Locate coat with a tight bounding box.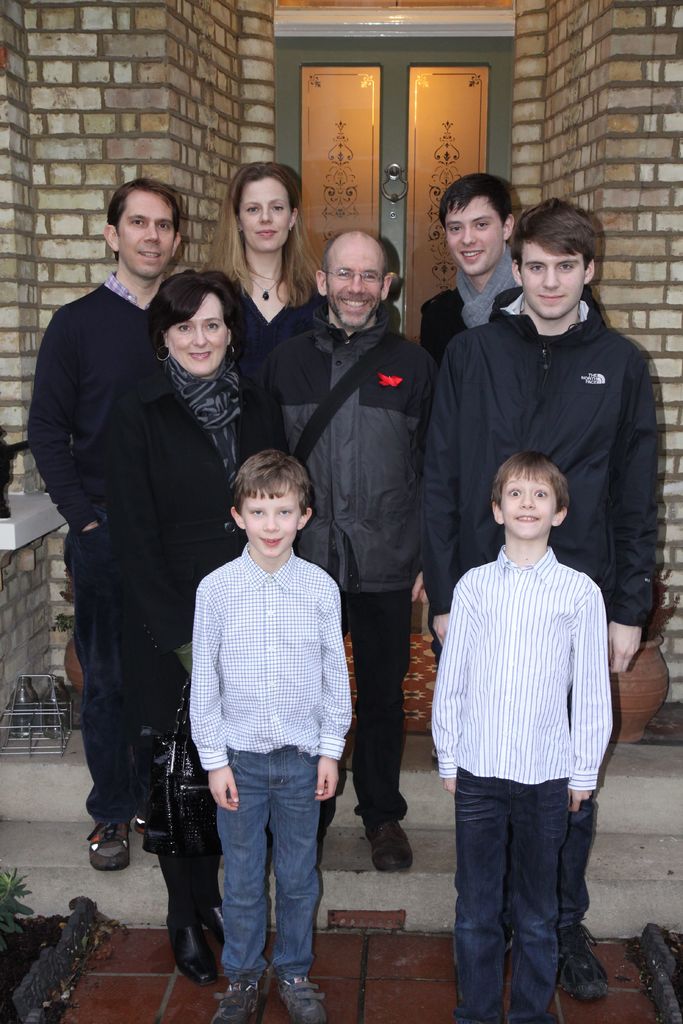
<box>419,282,653,623</box>.
